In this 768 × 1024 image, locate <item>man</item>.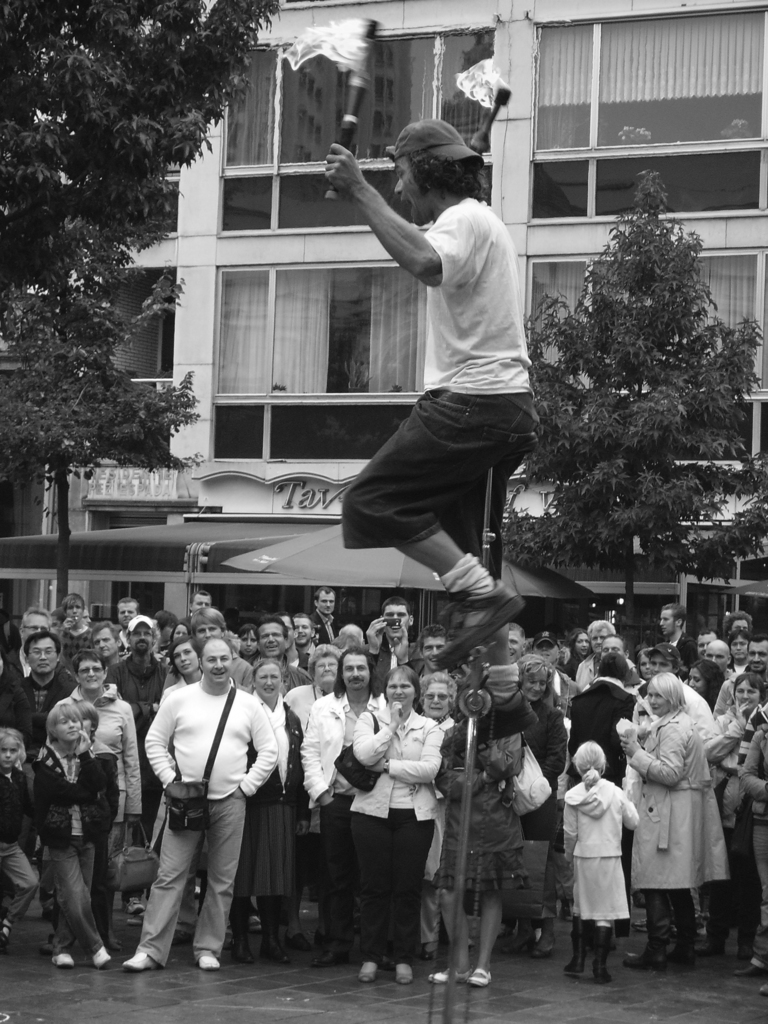
Bounding box: left=571, top=648, right=636, bottom=939.
